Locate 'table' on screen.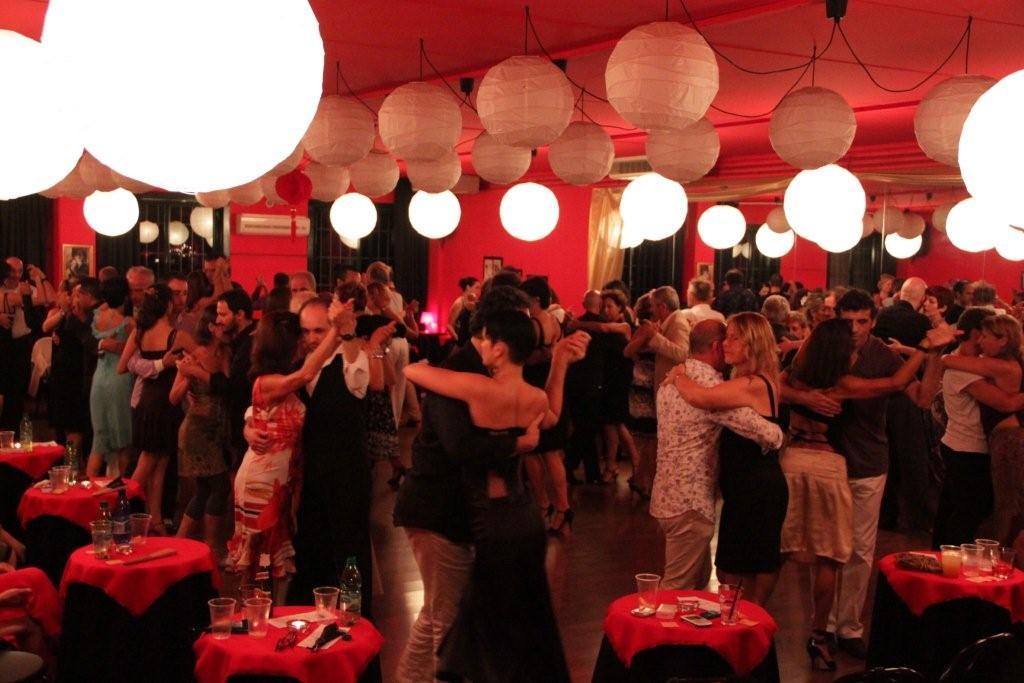
On screen at 0/436/68/516.
